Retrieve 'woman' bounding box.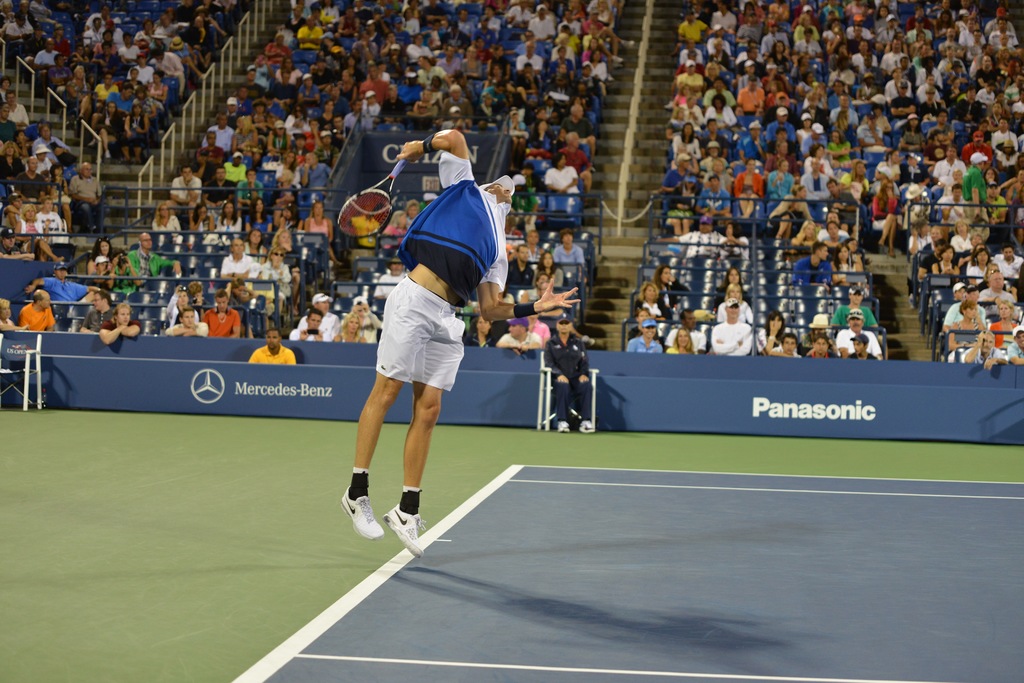
Bounding box: x1=68 y1=64 x2=90 y2=97.
